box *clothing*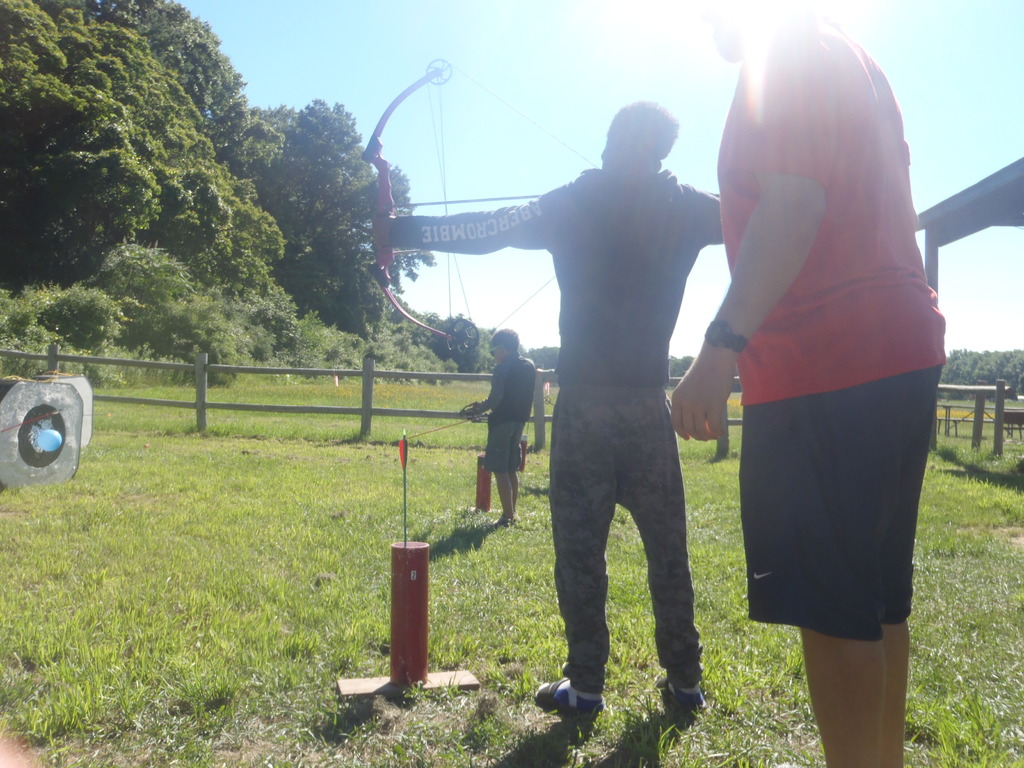
rect(387, 165, 724, 694)
